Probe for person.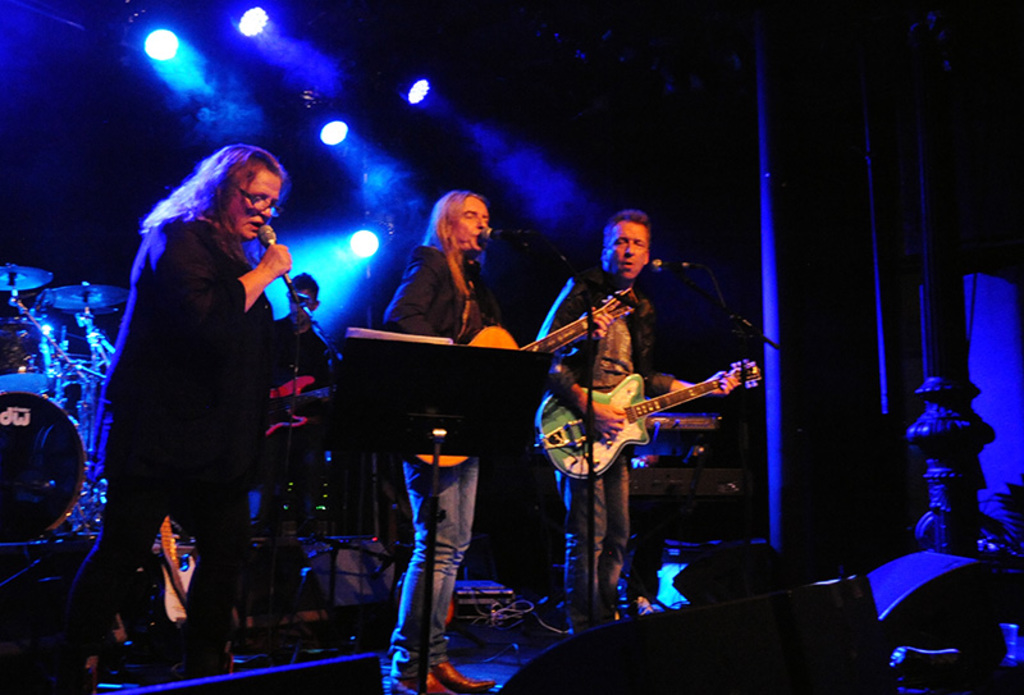
Probe result: BBox(380, 191, 614, 694).
